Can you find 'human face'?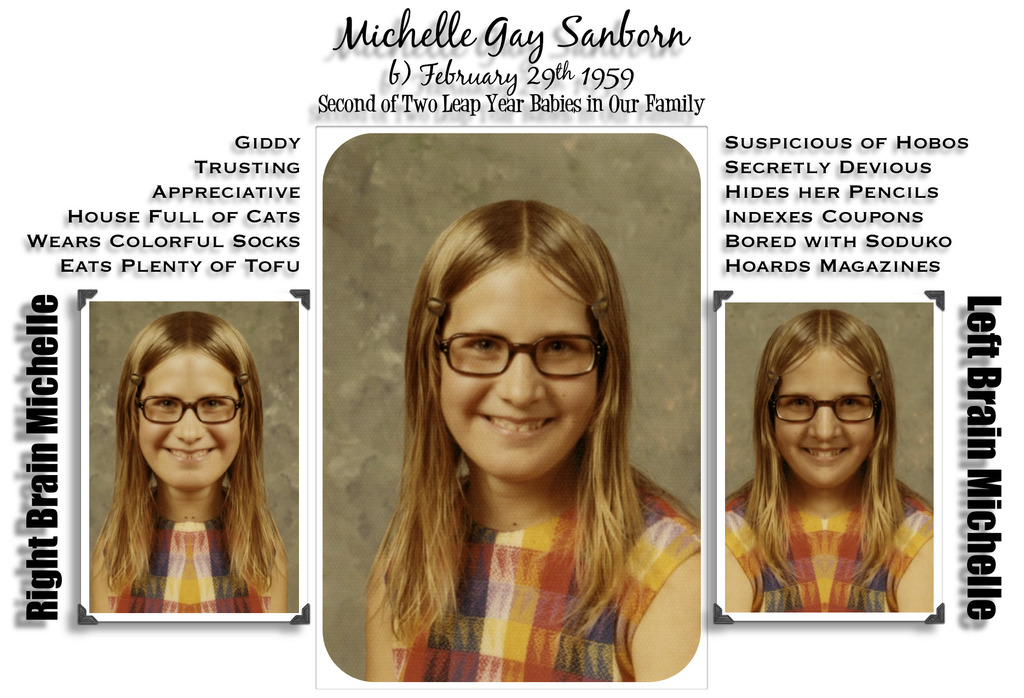
Yes, bounding box: Rect(776, 339, 887, 488).
